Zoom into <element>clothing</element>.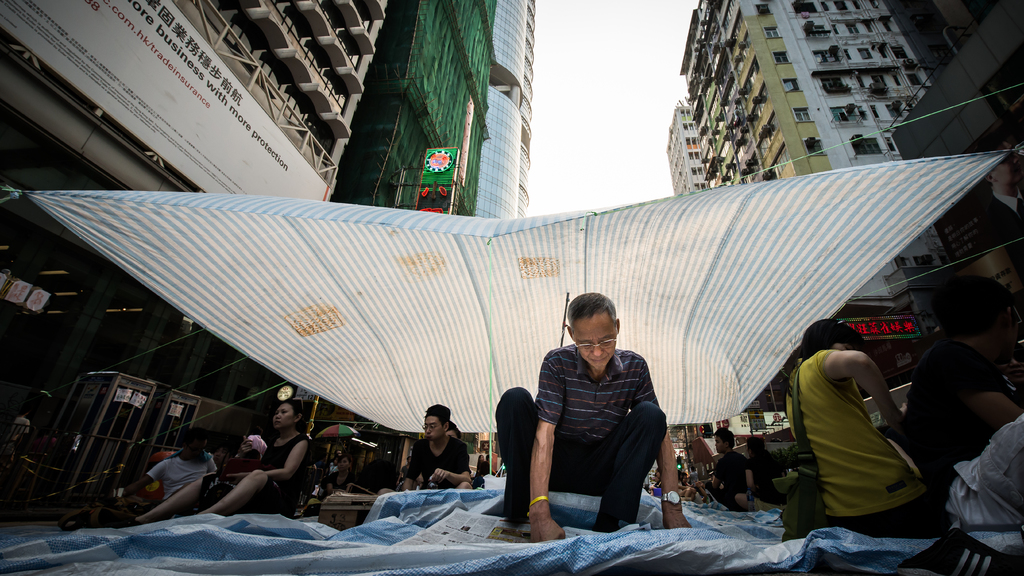
Zoom target: bbox=(321, 469, 357, 495).
